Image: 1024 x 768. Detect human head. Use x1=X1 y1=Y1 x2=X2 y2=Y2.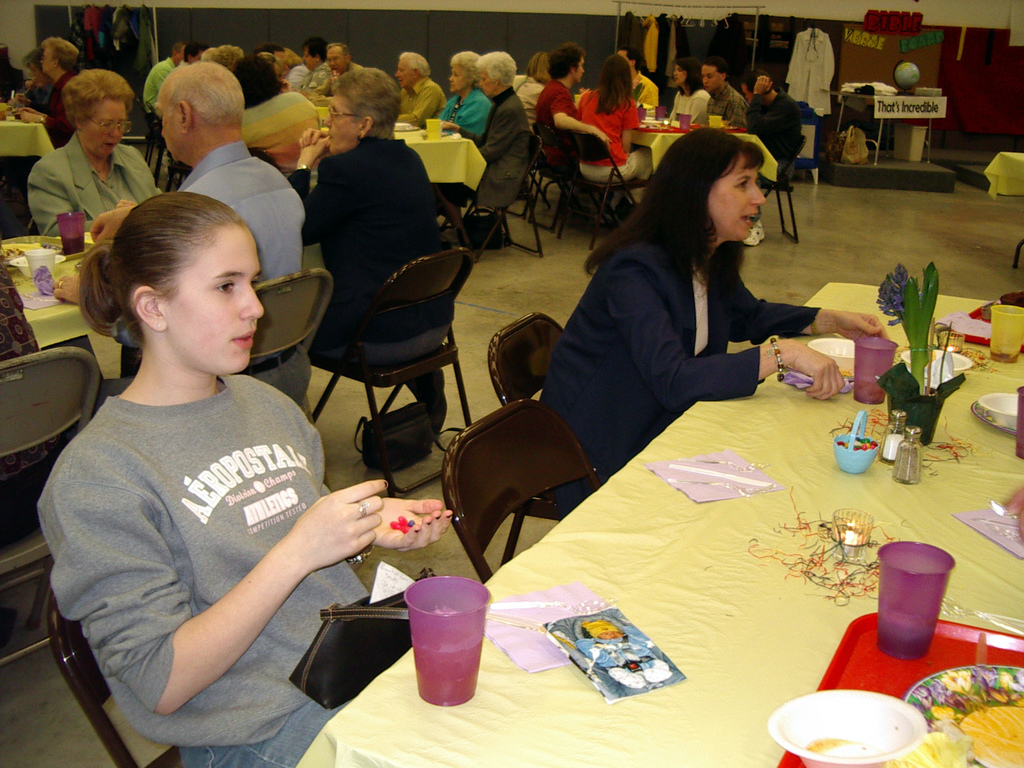
x1=472 y1=50 x2=520 y2=98.
